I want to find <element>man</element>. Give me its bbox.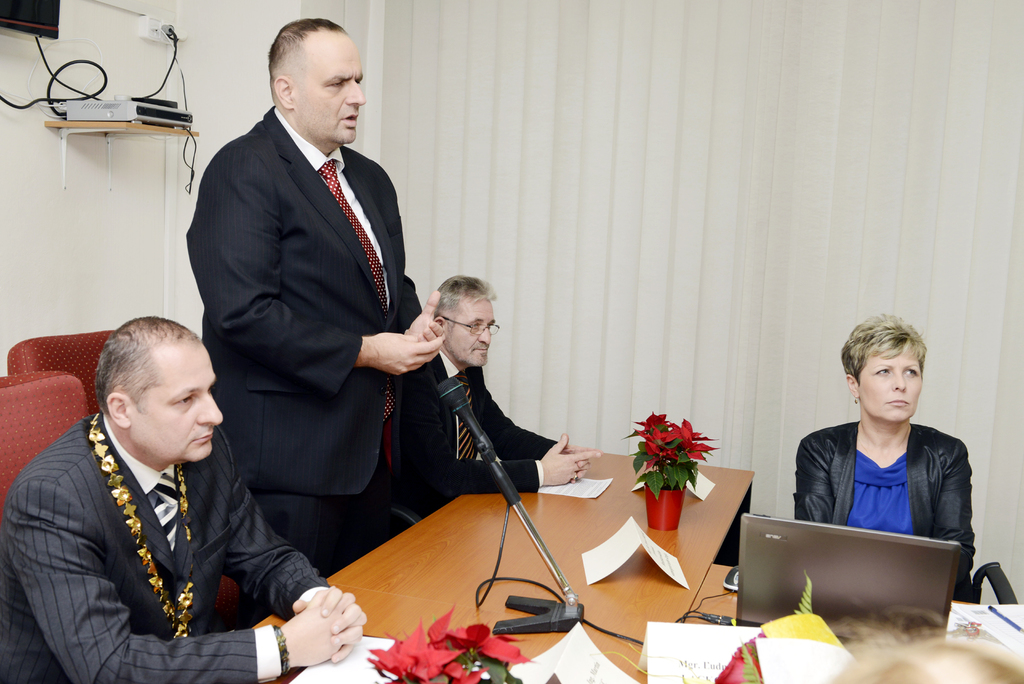
[176,13,444,572].
